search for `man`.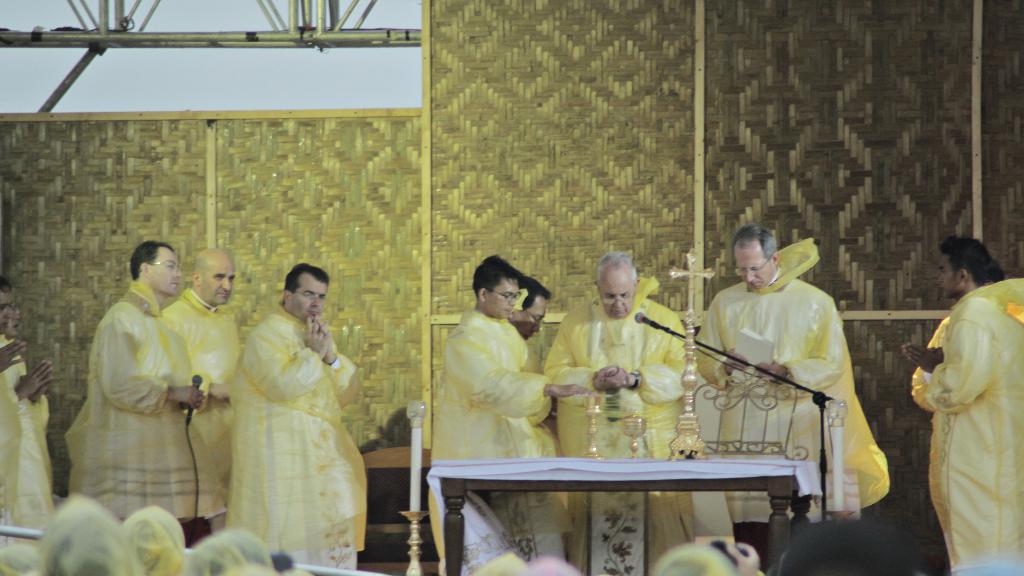
Found at [157, 247, 243, 477].
